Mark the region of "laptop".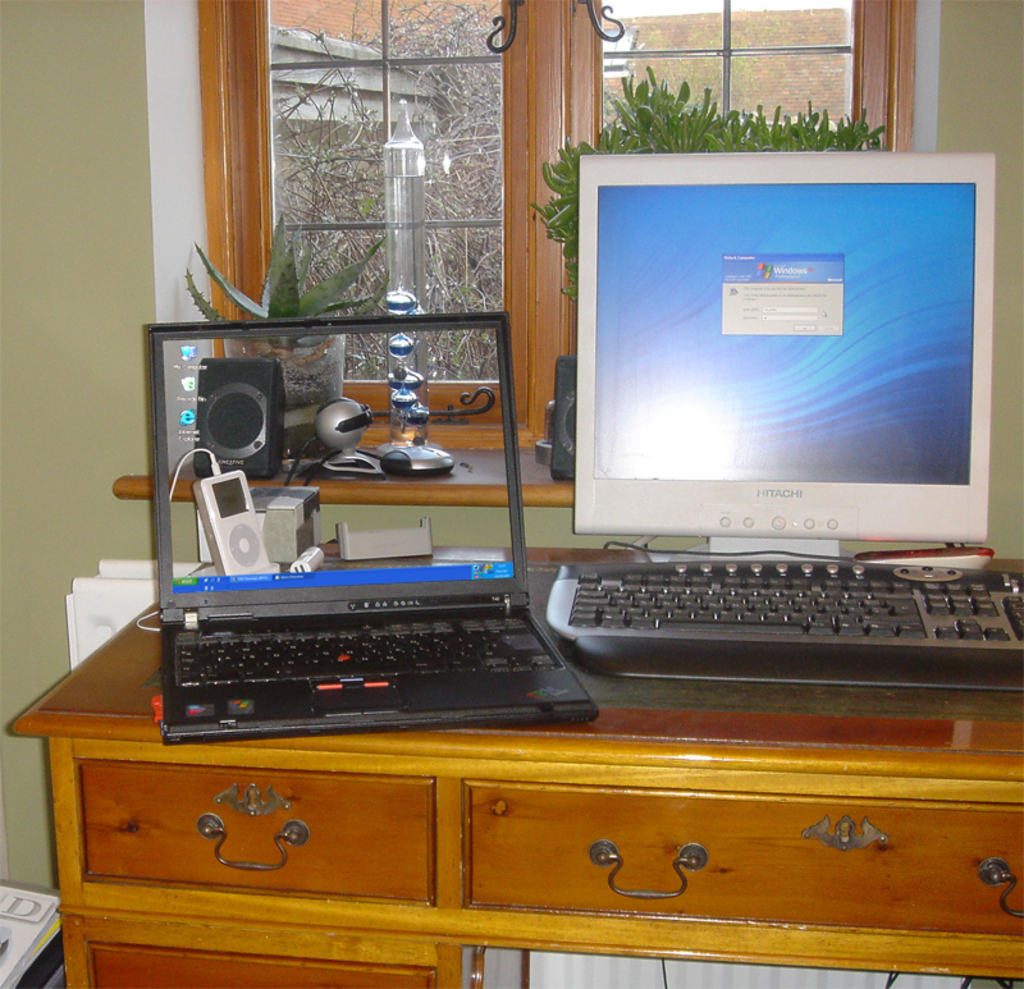
Region: crop(134, 303, 598, 740).
